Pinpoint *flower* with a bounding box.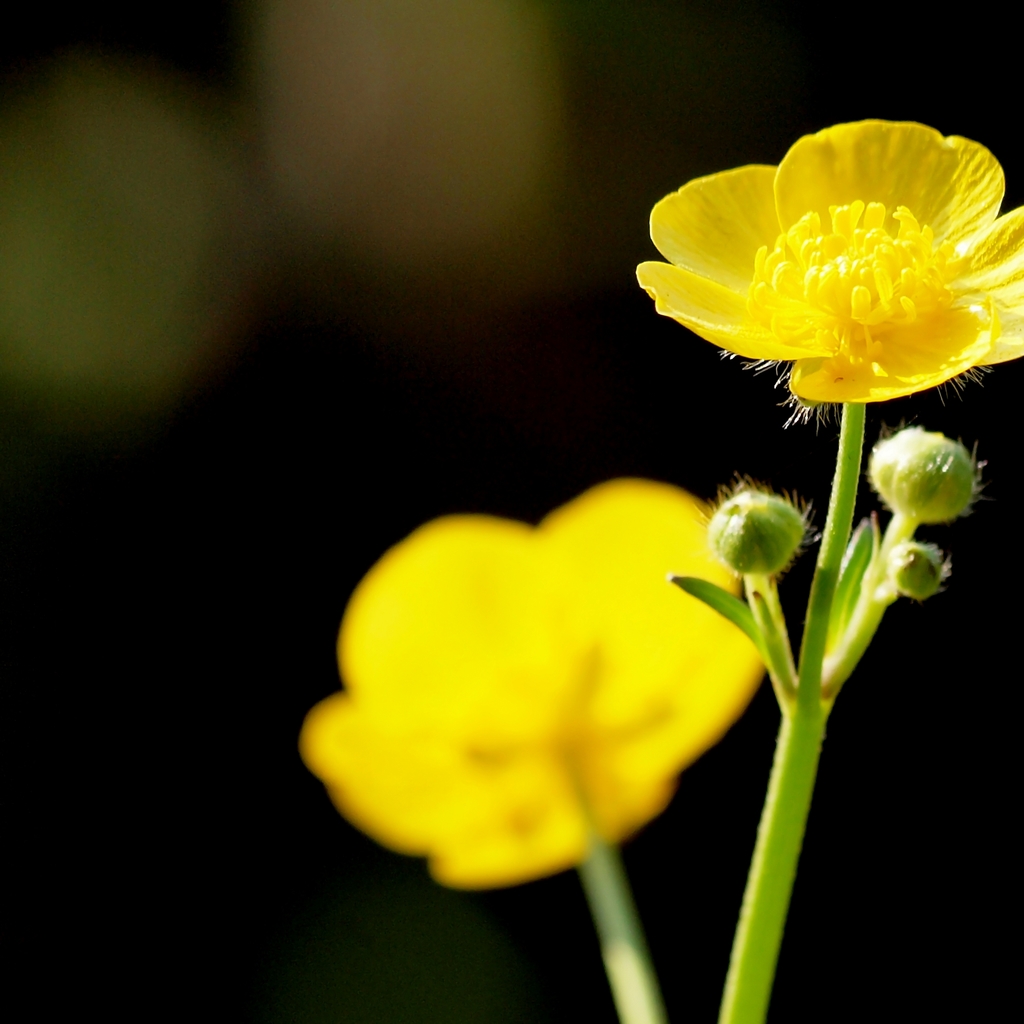
pyautogui.locateOnScreen(705, 484, 812, 580).
